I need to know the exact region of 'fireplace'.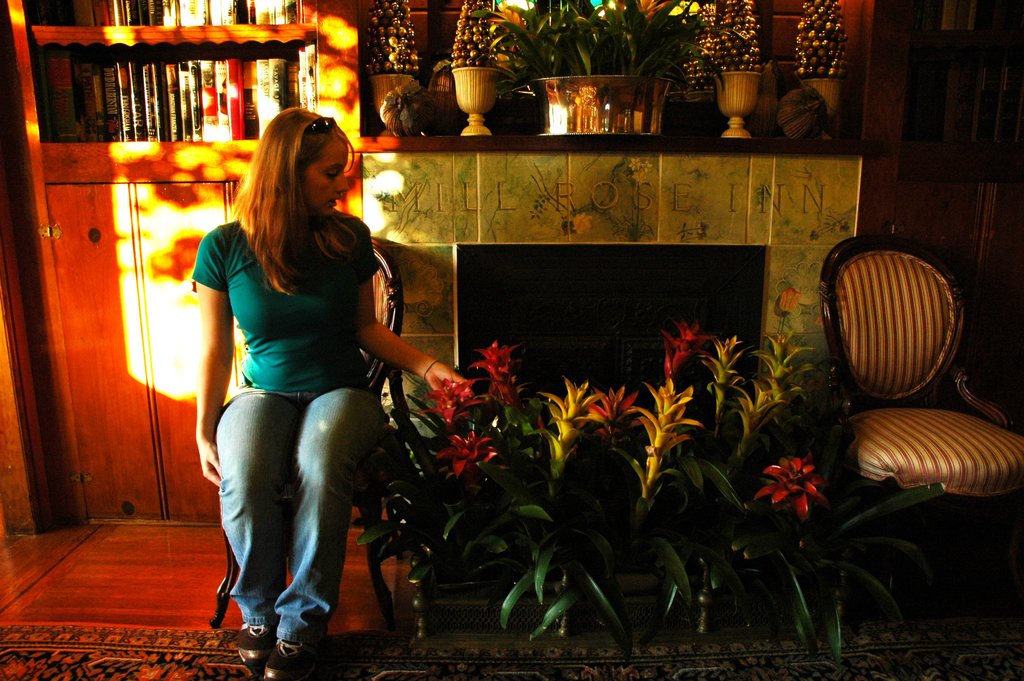
Region: box=[457, 243, 765, 433].
